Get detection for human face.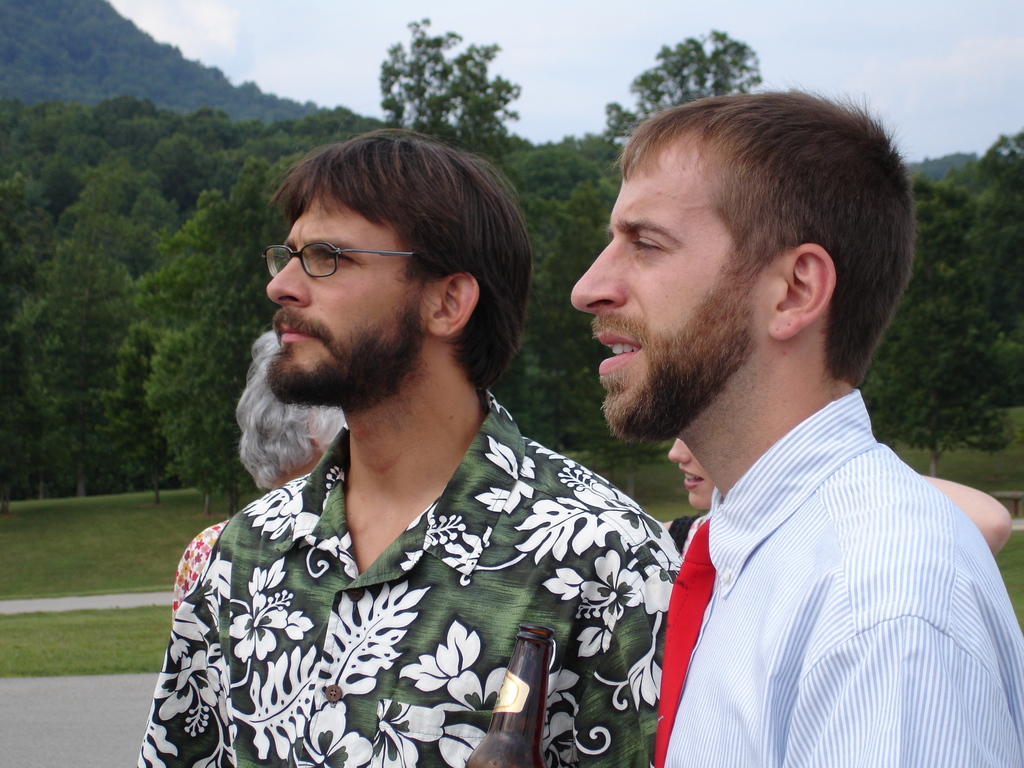
Detection: detection(572, 167, 749, 447).
